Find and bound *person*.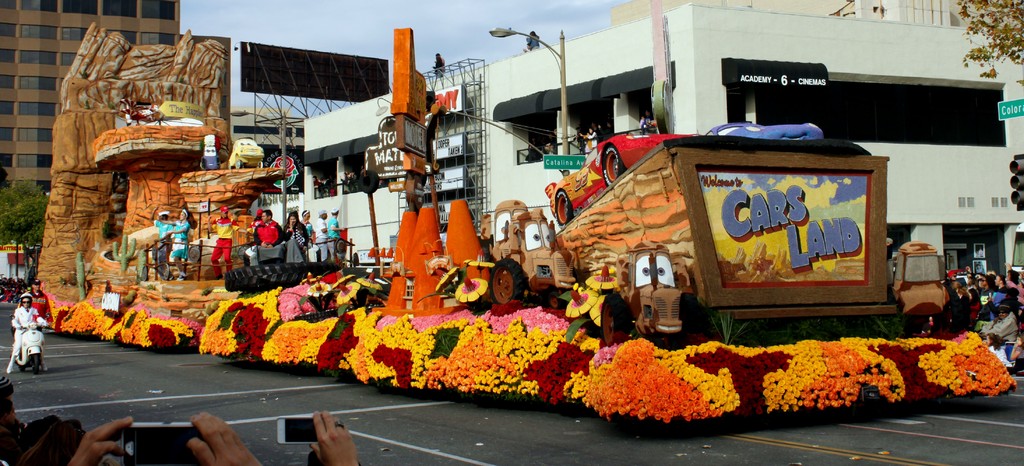
Bound: box(325, 205, 344, 261).
